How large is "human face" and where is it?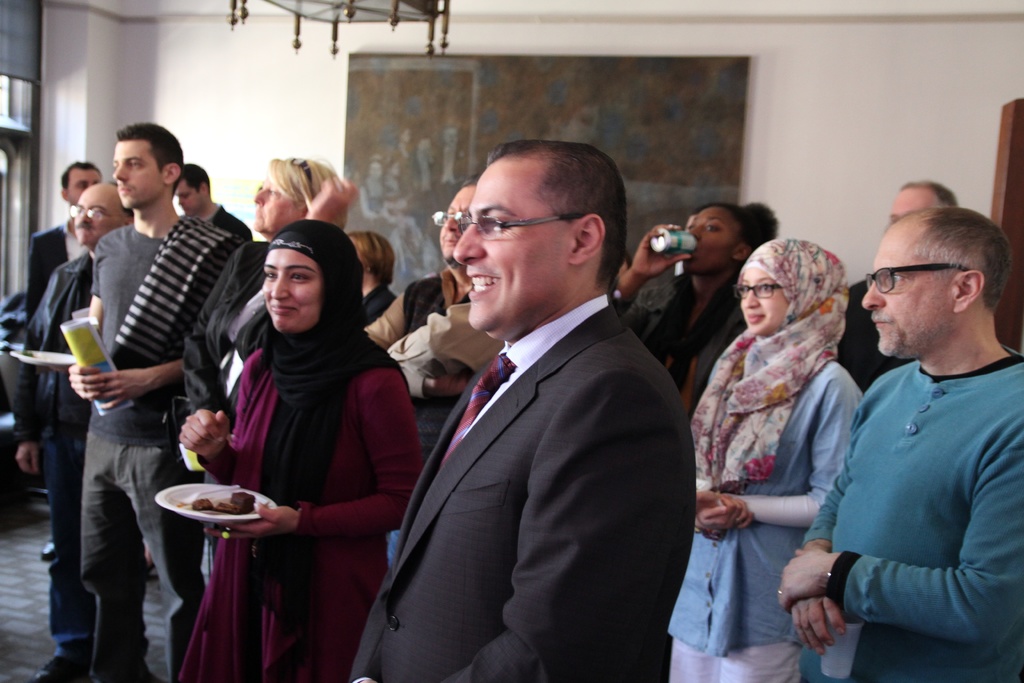
Bounding box: 168, 183, 196, 215.
